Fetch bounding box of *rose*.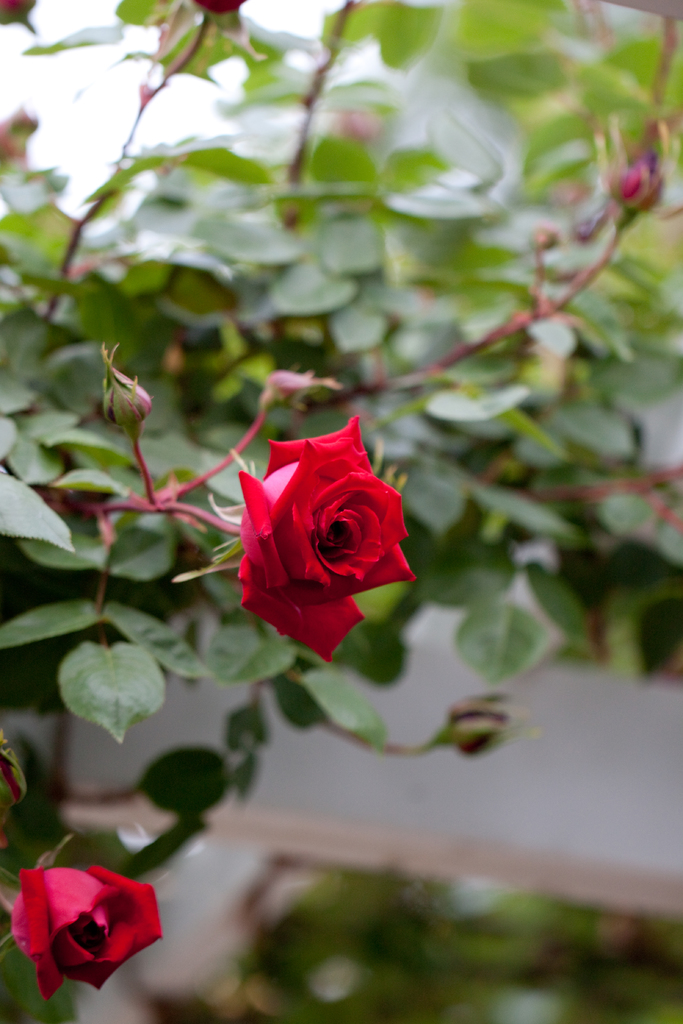
Bbox: 236:419:418:660.
